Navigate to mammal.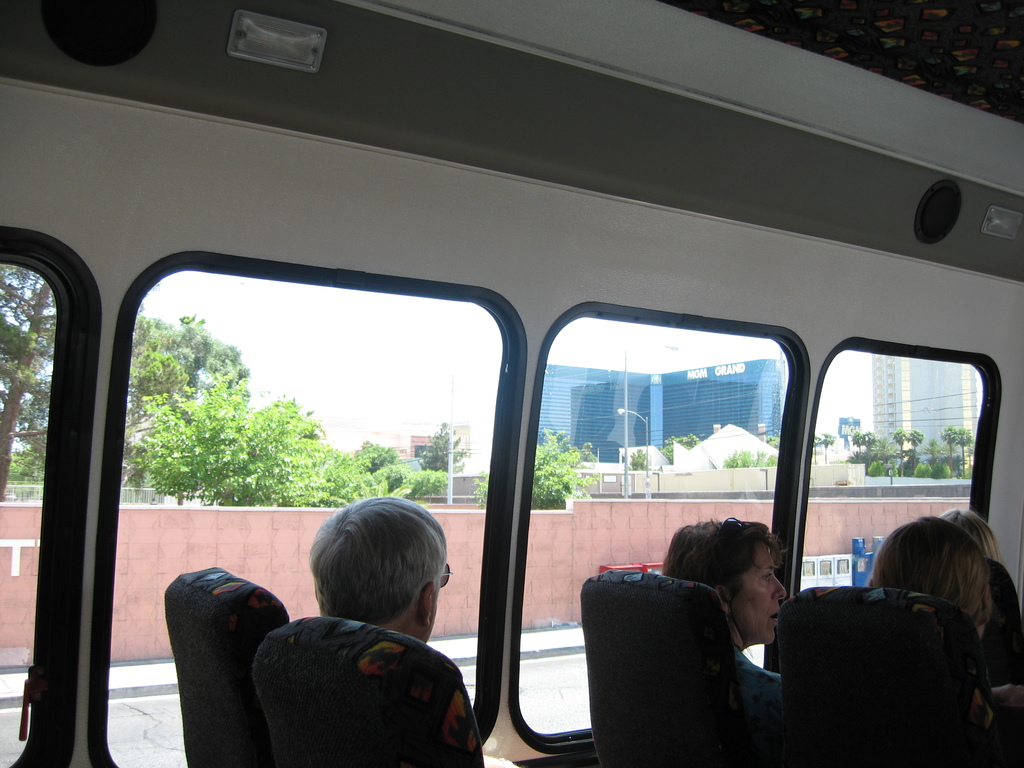
Navigation target: {"x1": 317, "y1": 499, "x2": 449, "y2": 636}.
